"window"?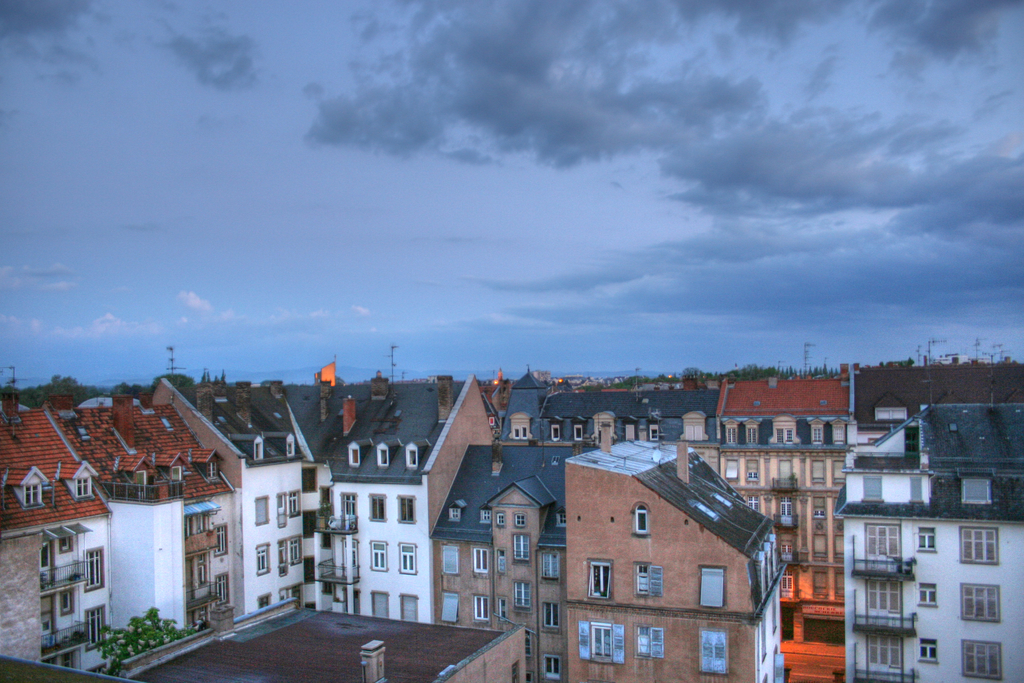
x1=809, y1=454, x2=820, y2=488
